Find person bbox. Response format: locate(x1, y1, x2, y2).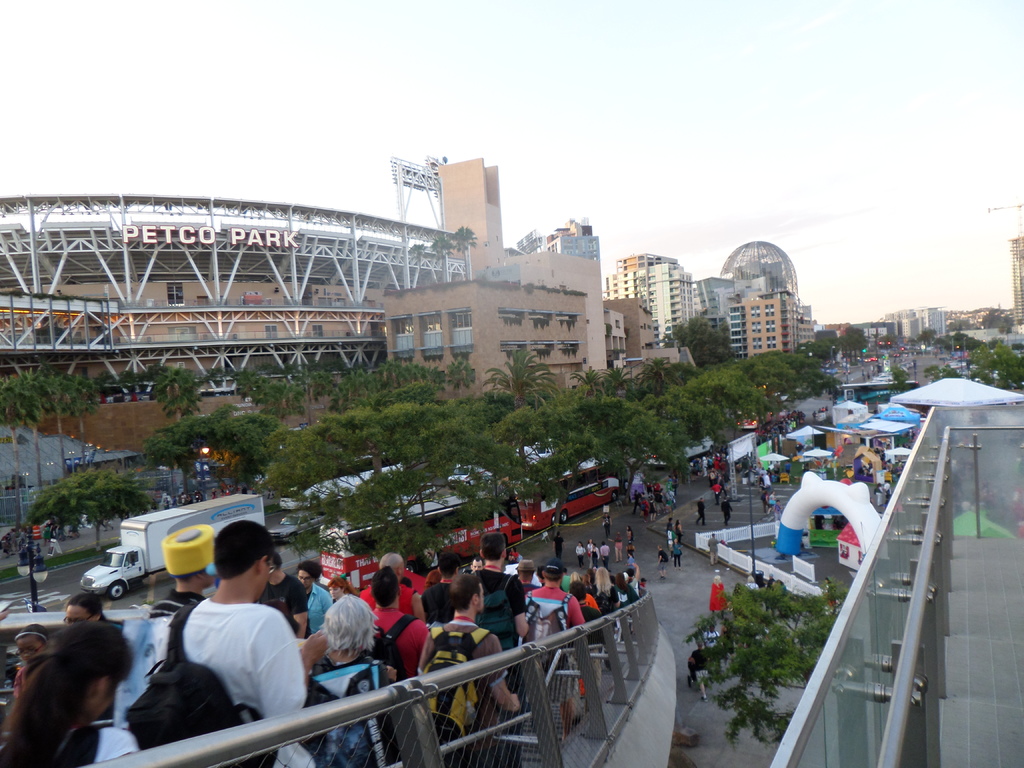
locate(416, 571, 527, 765).
